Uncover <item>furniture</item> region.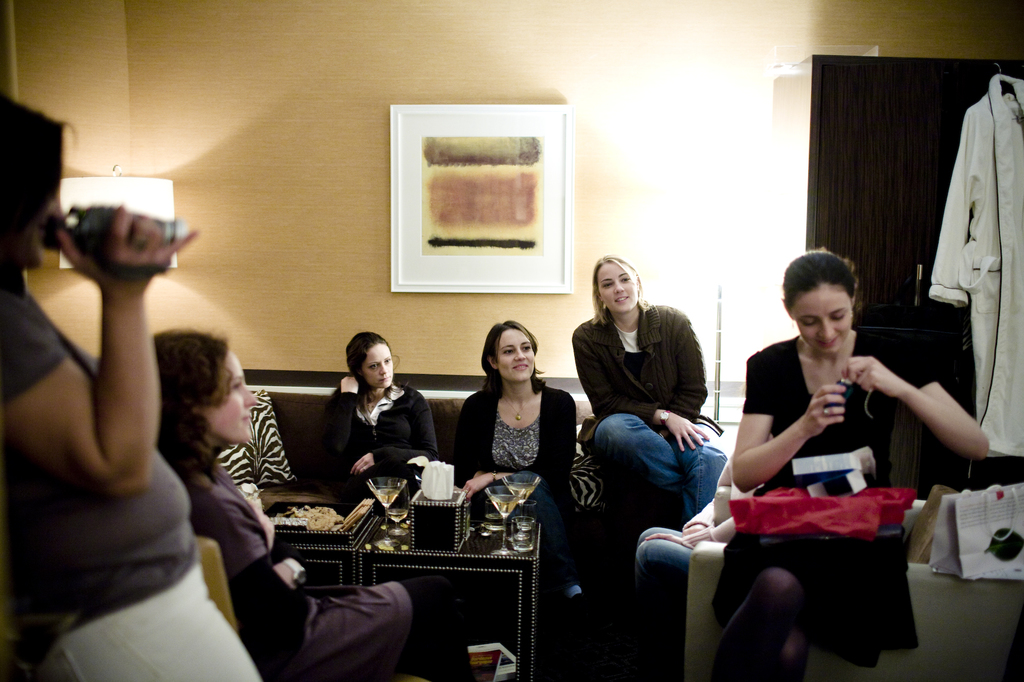
Uncovered: x1=216, y1=366, x2=1023, y2=681.
